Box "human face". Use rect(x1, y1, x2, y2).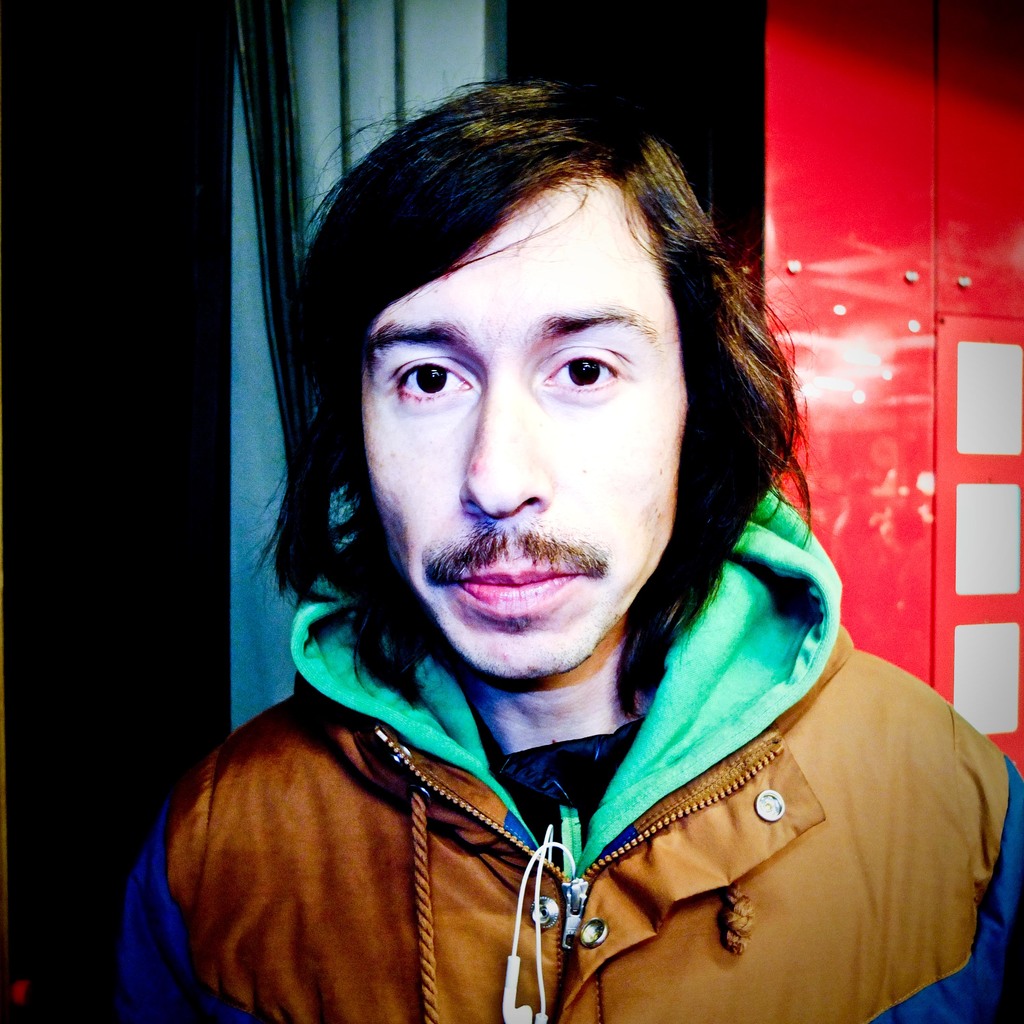
rect(349, 181, 699, 691).
